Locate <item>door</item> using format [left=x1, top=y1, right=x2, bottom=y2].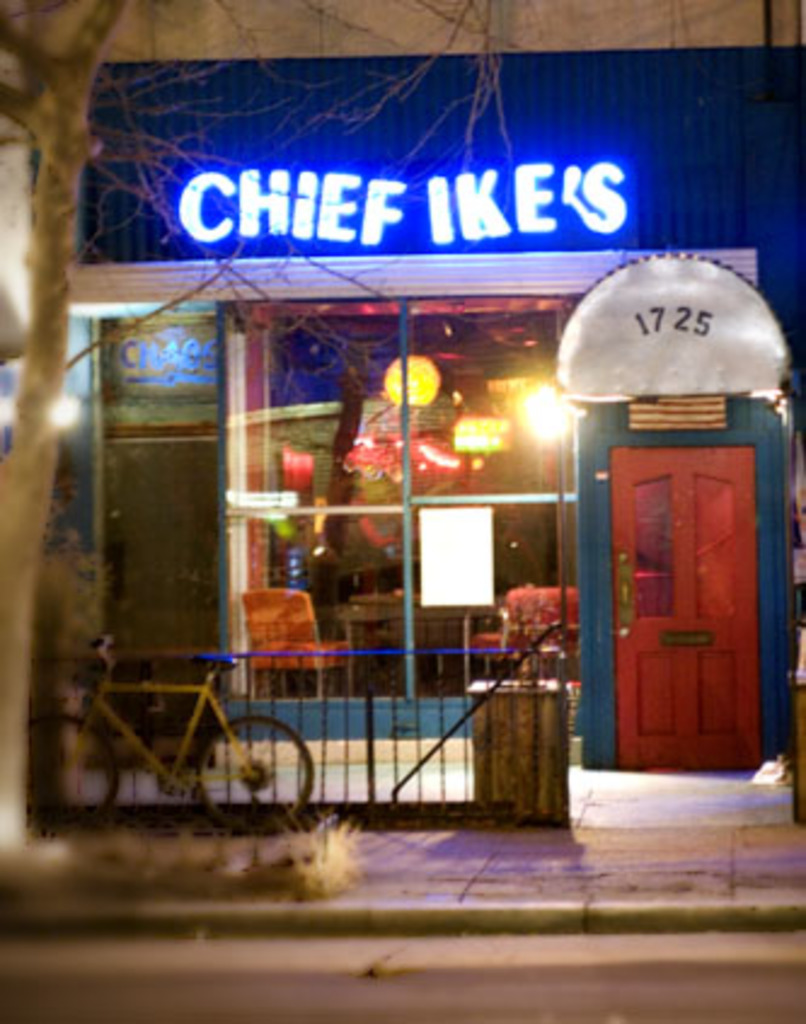
[left=615, top=433, right=760, bottom=775].
